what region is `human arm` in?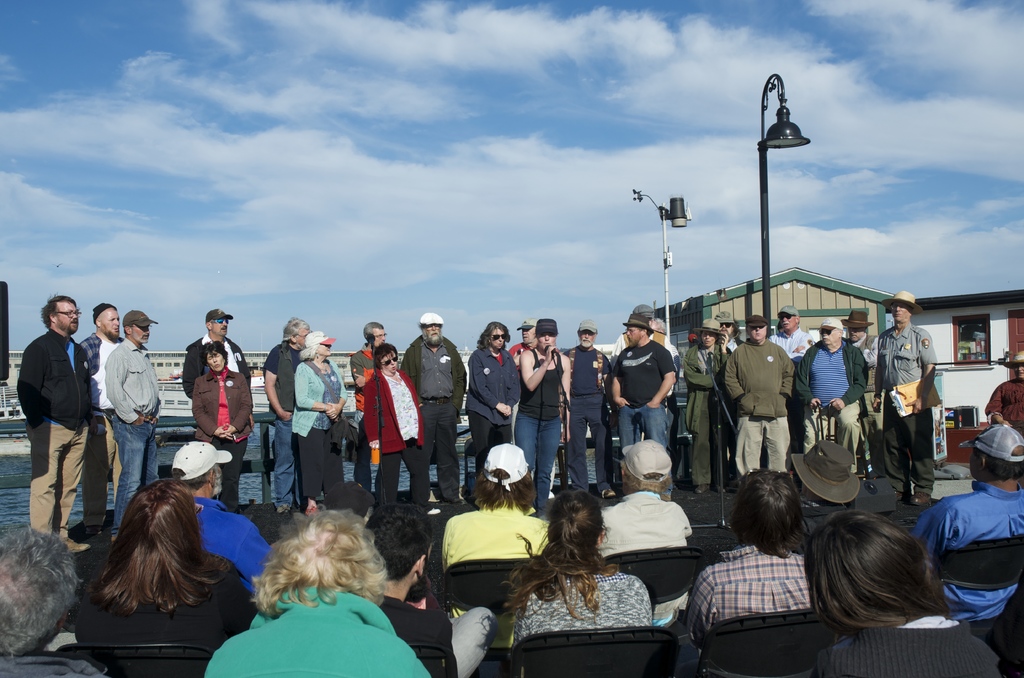
box=[828, 346, 867, 414].
